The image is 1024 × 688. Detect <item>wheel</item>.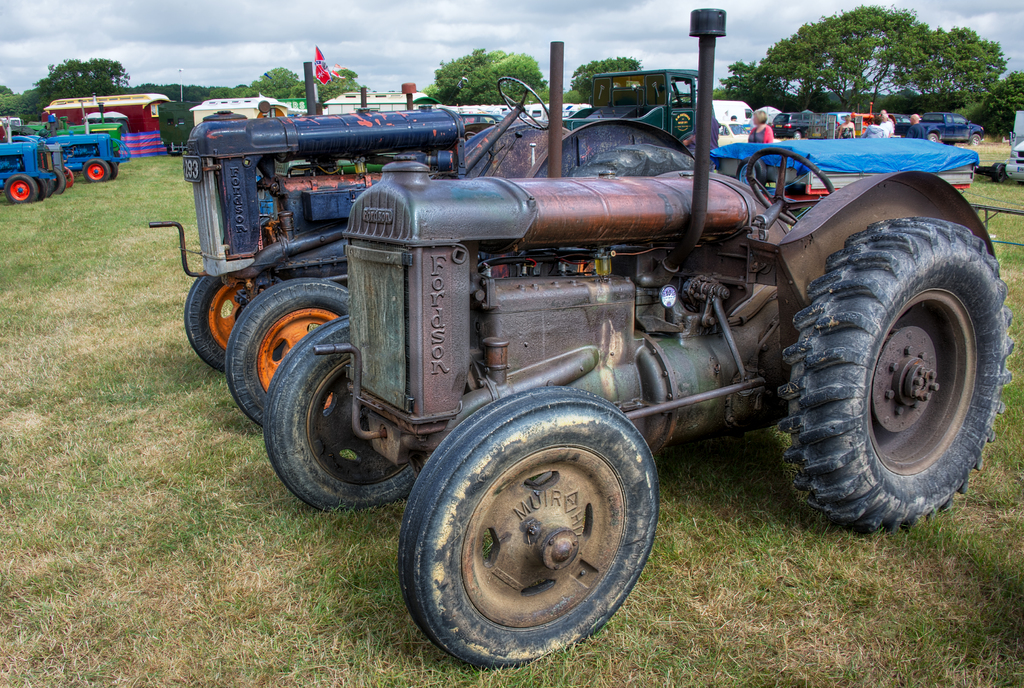
Detection: detection(778, 216, 1017, 534).
